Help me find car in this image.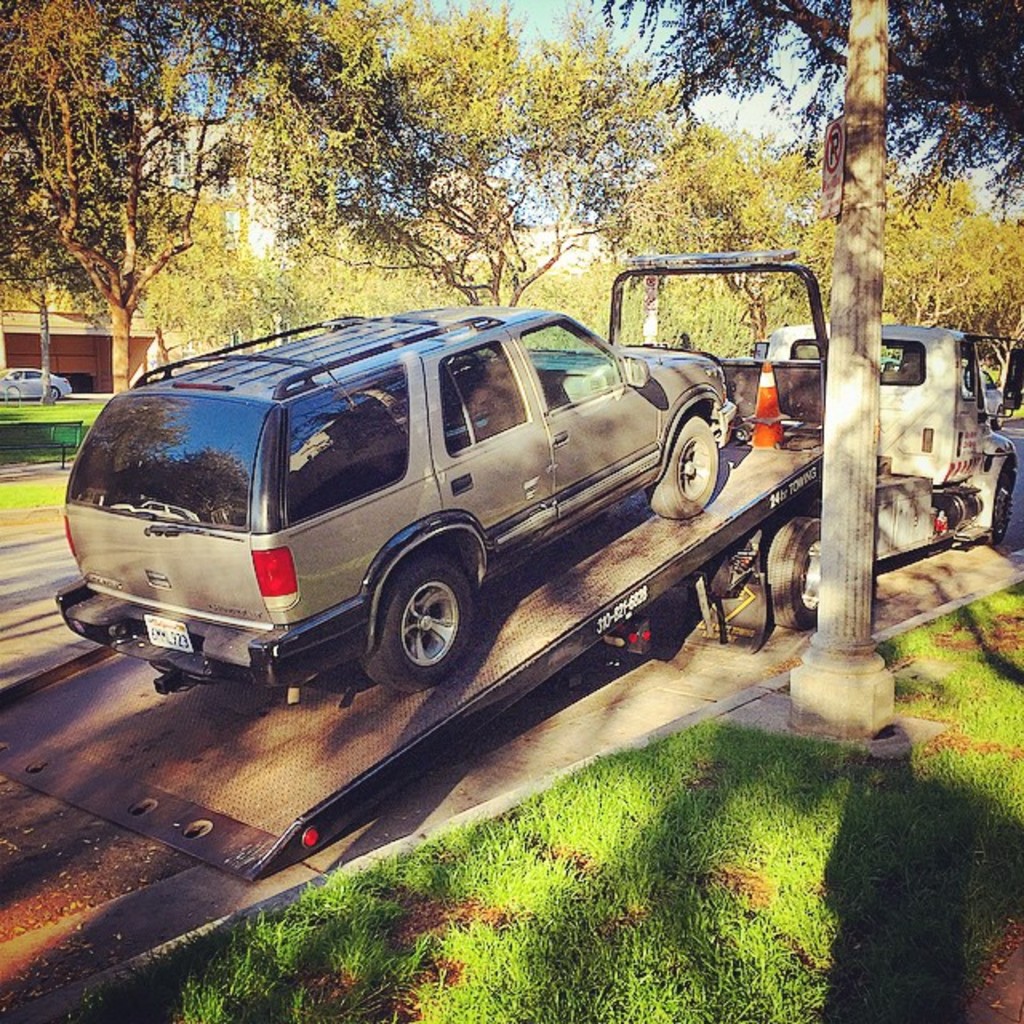
Found it: box(0, 366, 66, 398).
